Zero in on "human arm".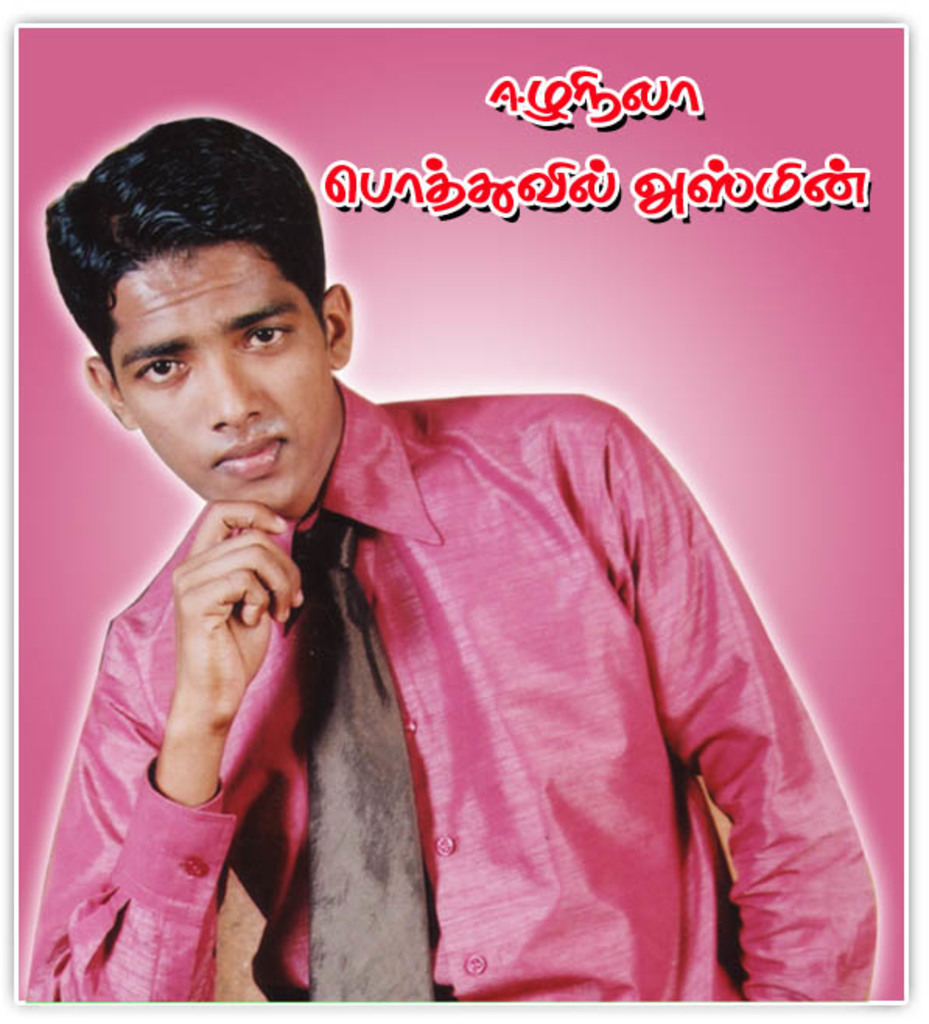
Zeroed in: locate(45, 436, 307, 987).
